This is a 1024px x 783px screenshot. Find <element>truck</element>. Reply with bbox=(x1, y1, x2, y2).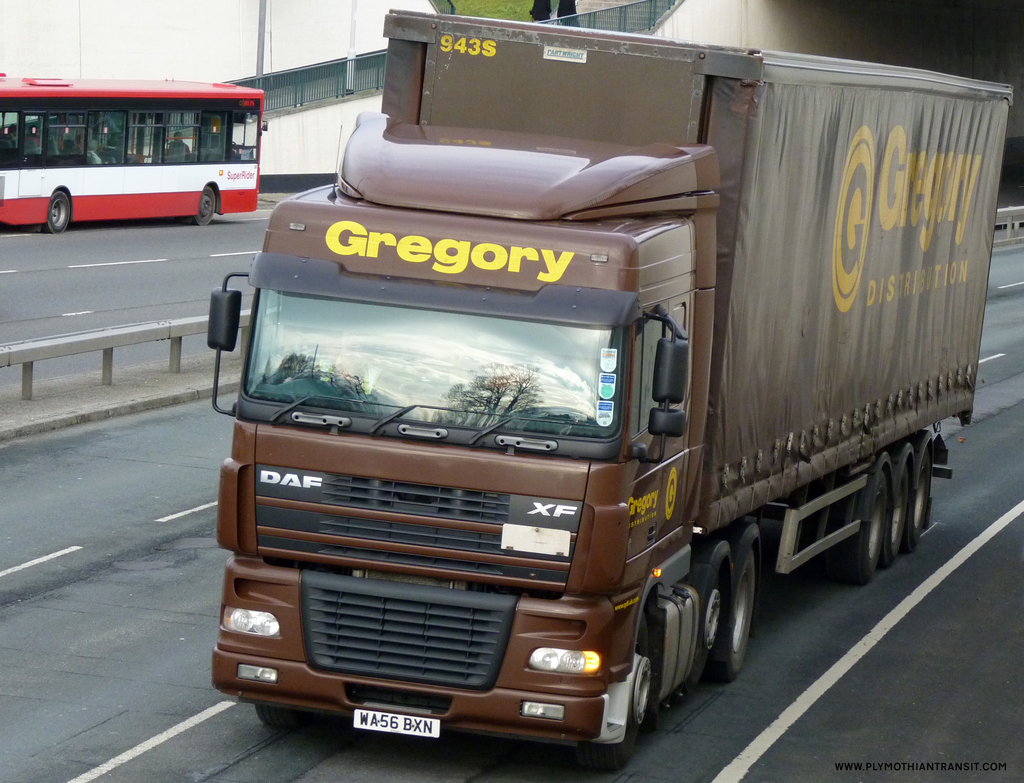
bbox=(216, 15, 984, 768).
